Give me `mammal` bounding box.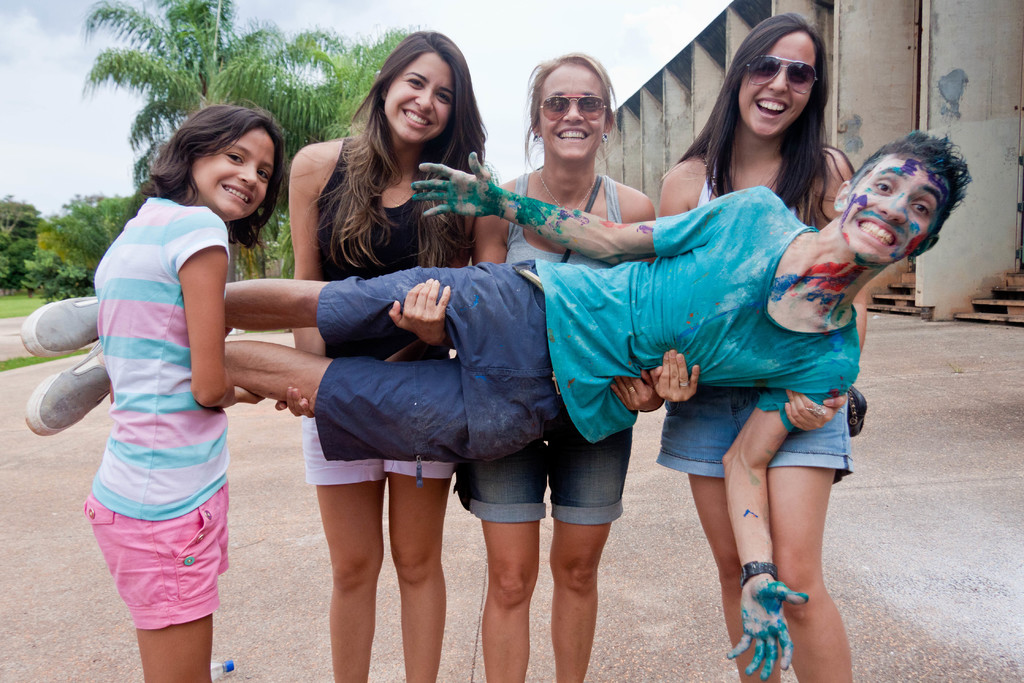
472/49/664/682.
